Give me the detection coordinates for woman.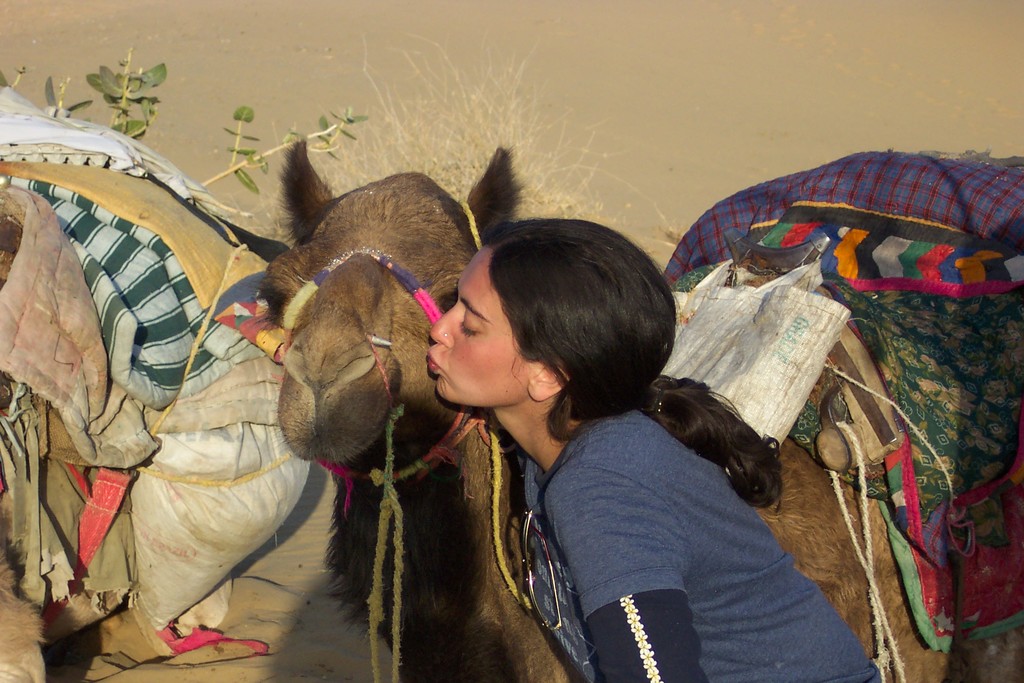
crop(433, 234, 863, 682).
